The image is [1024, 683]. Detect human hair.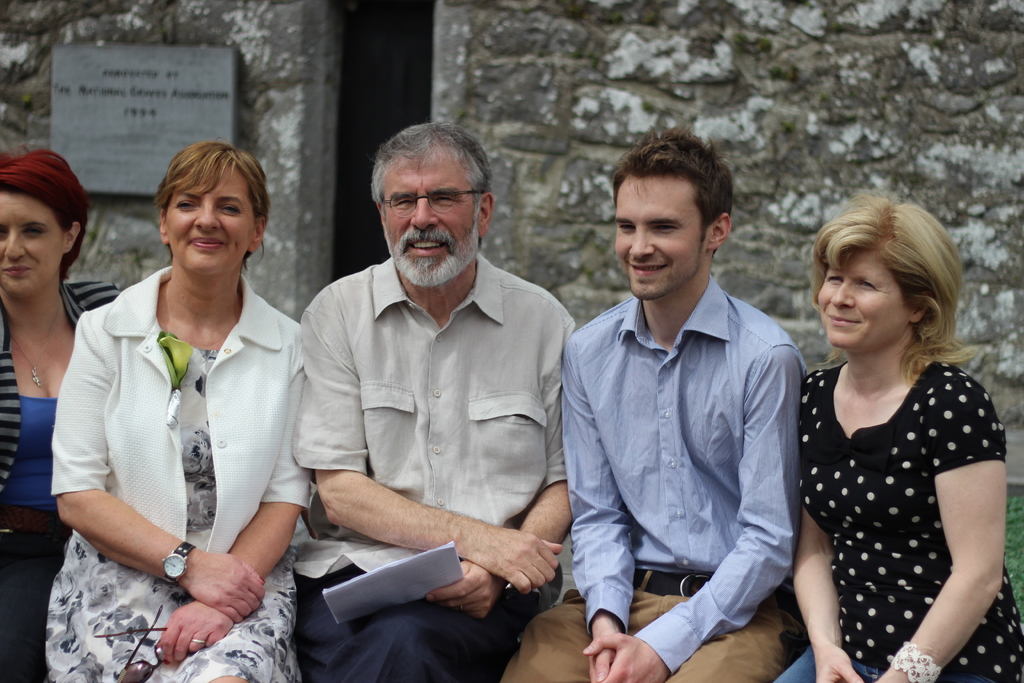
Detection: pyautogui.locateOnScreen(371, 119, 494, 222).
